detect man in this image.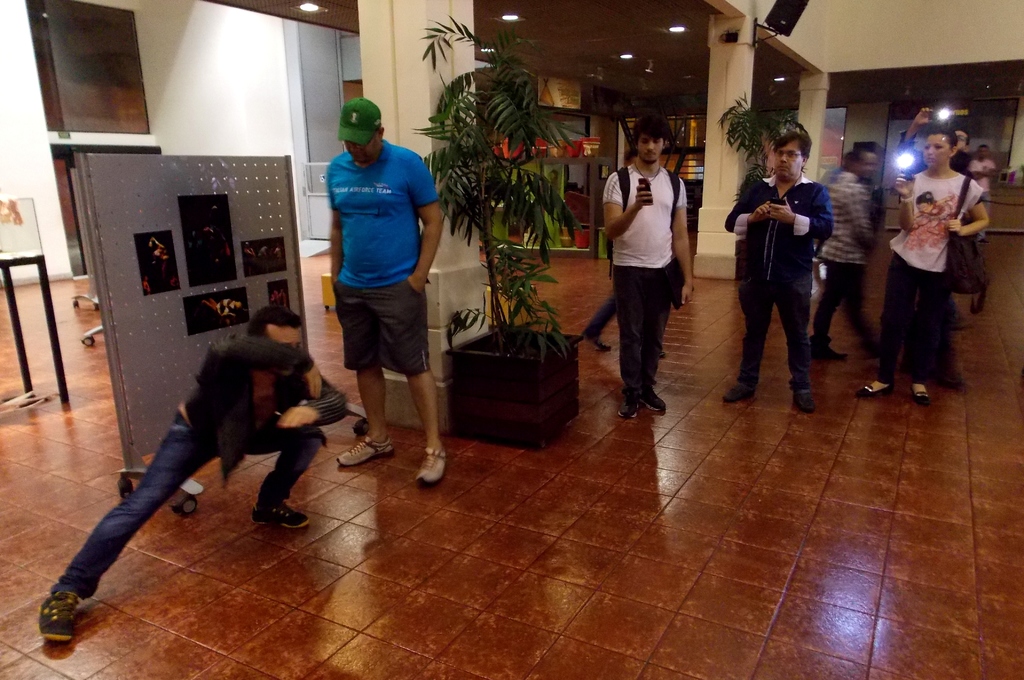
Detection: bbox(965, 142, 1002, 246).
